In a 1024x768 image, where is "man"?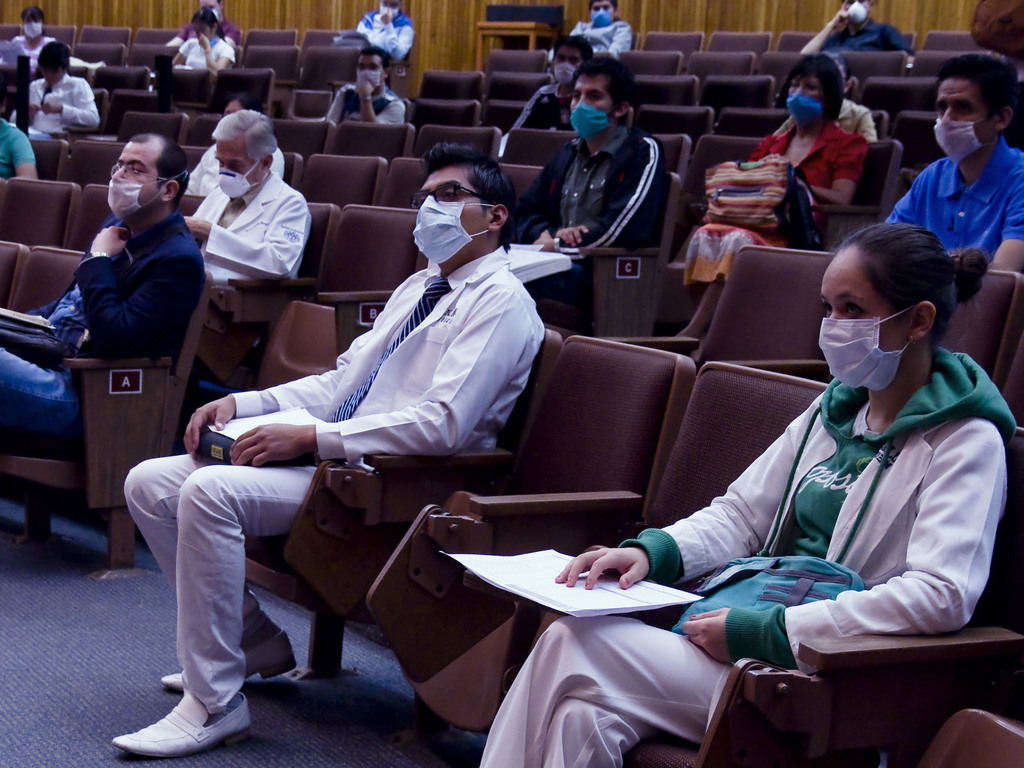
[left=166, top=0, right=241, bottom=52].
